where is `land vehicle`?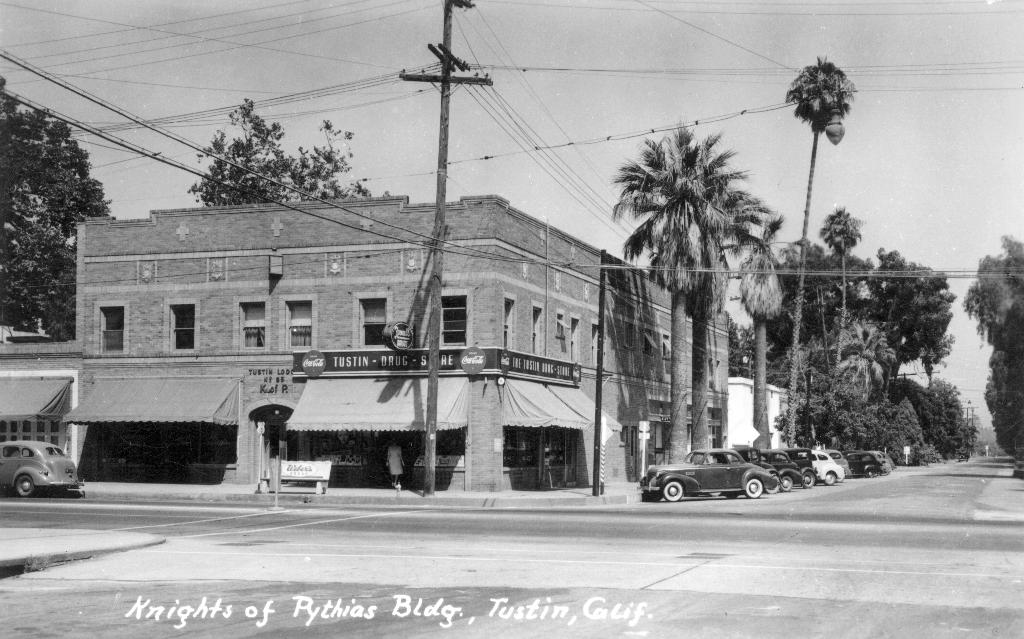
crop(879, 448, 899, 473).
